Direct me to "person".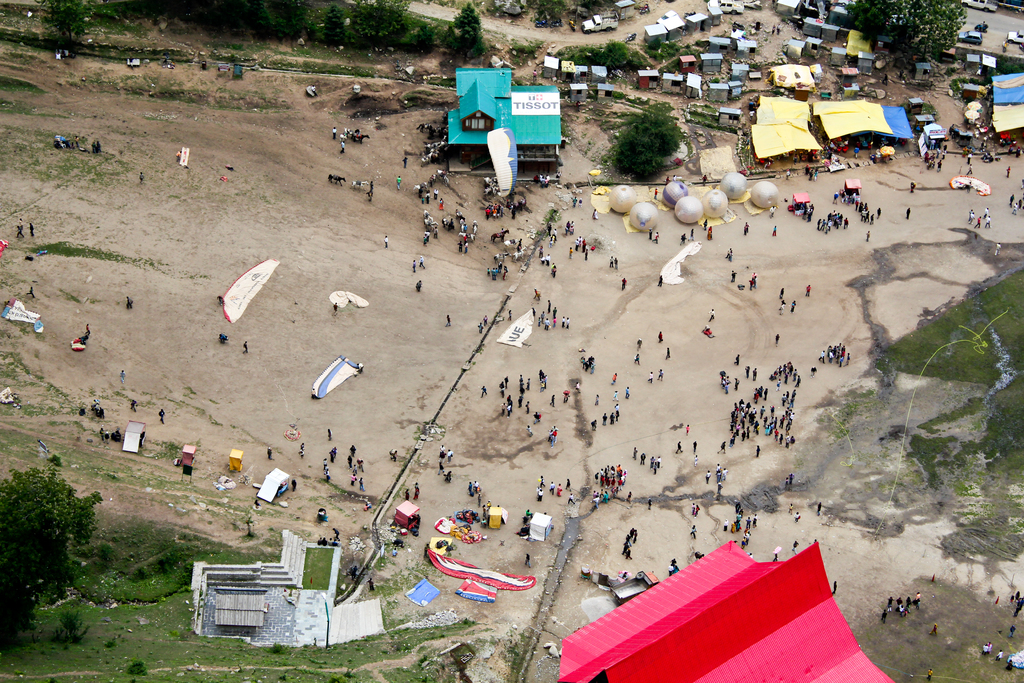
Direction: 767/205/781/219.
